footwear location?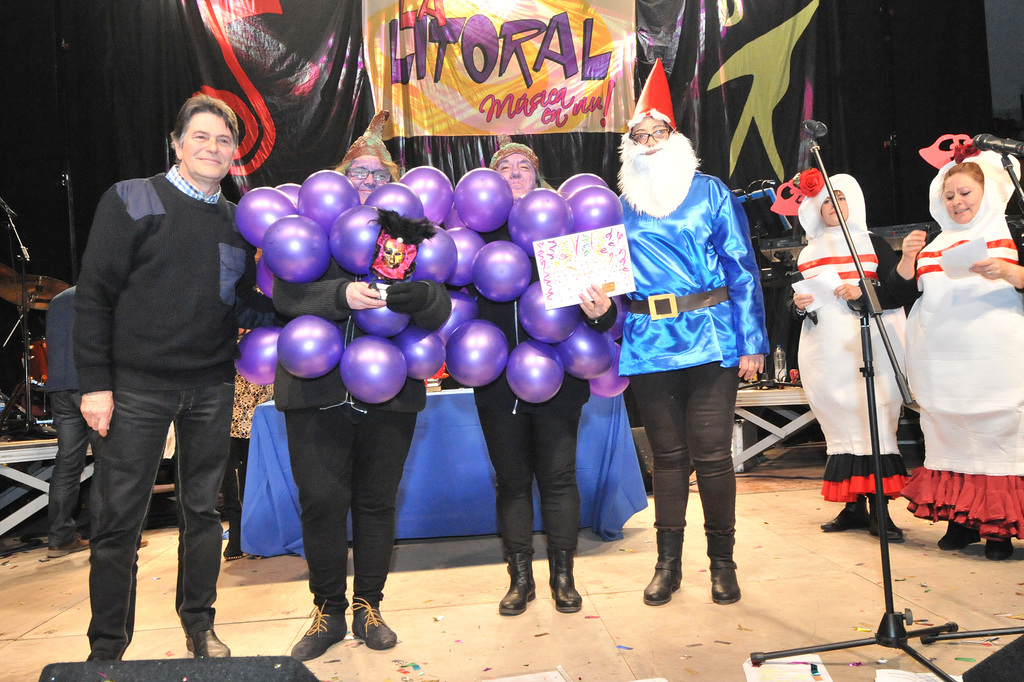
left=498, top=554, right=539, bottom=615
